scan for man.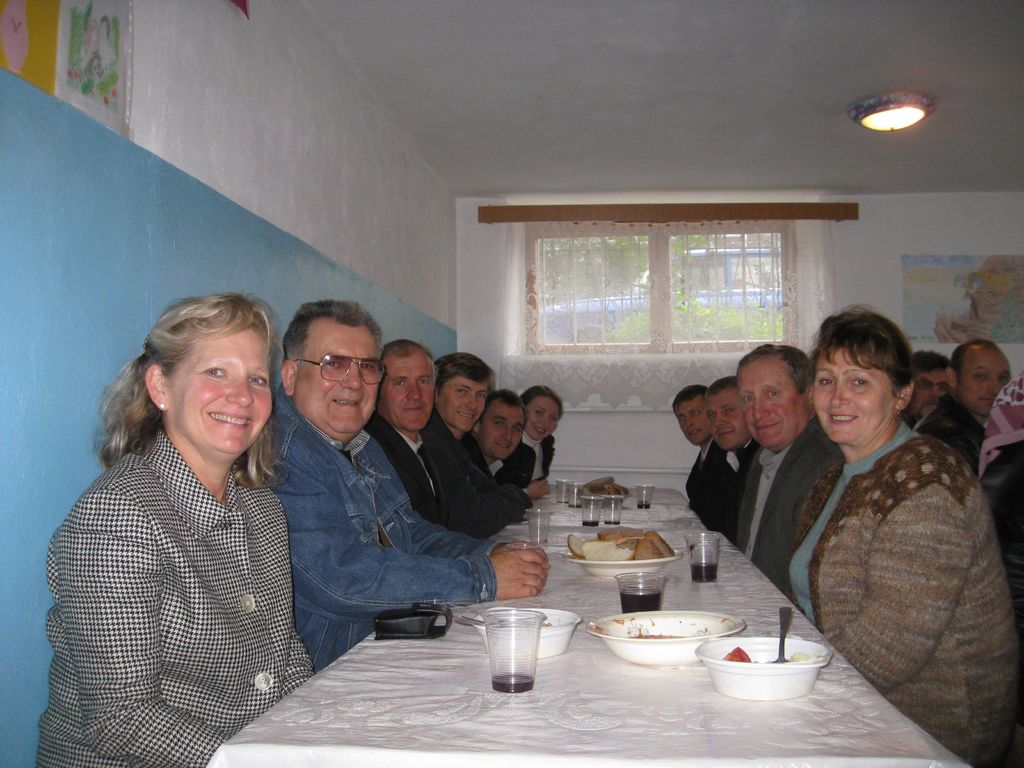
Scan result: x1=735 y1=342 x2=865 y2=599.
